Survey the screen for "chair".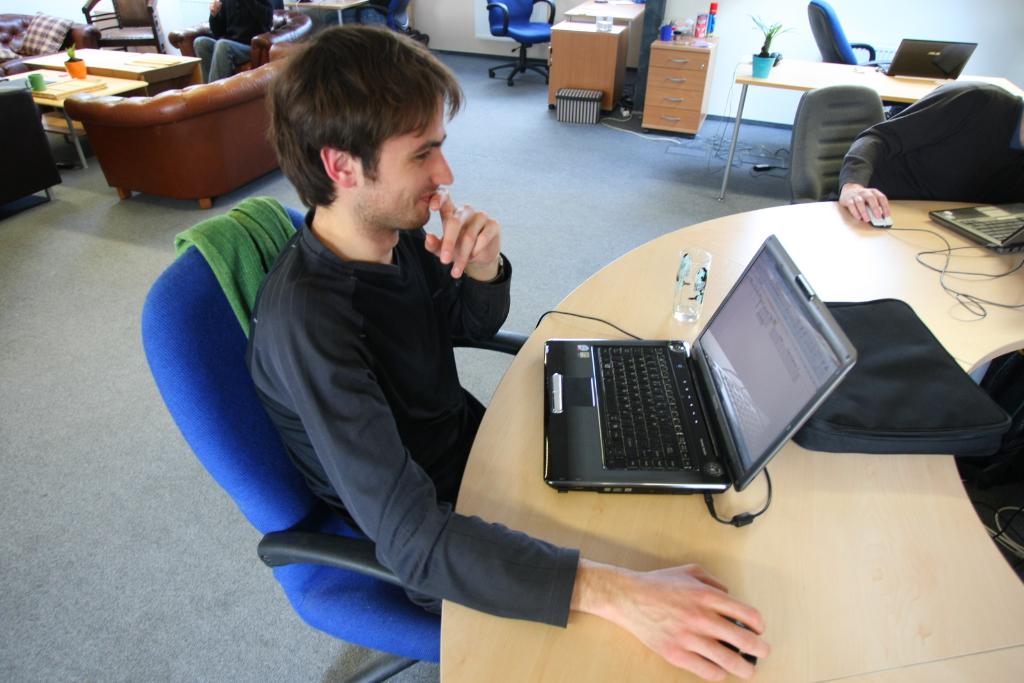
Survey found: {"left": 53, "top": 31, "right": 318, "bottom": 236}.
